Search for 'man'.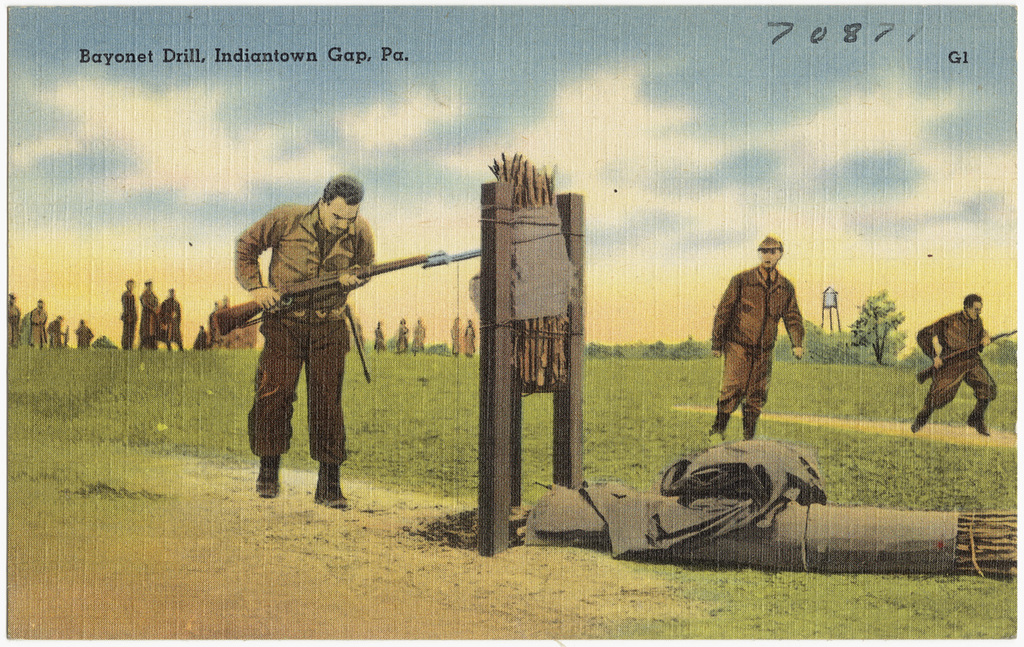
Found at x1=909, y1=293, x2=1003, y2=449.
